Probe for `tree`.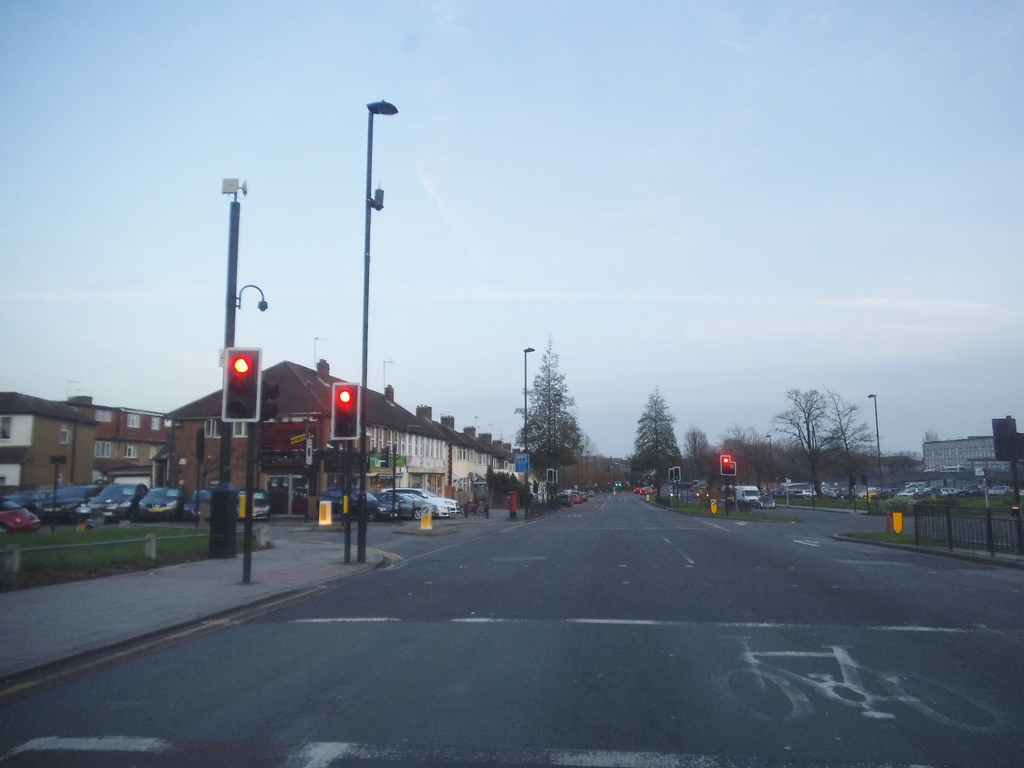
Probe result: bbox=(773, 385, 842, 495).
